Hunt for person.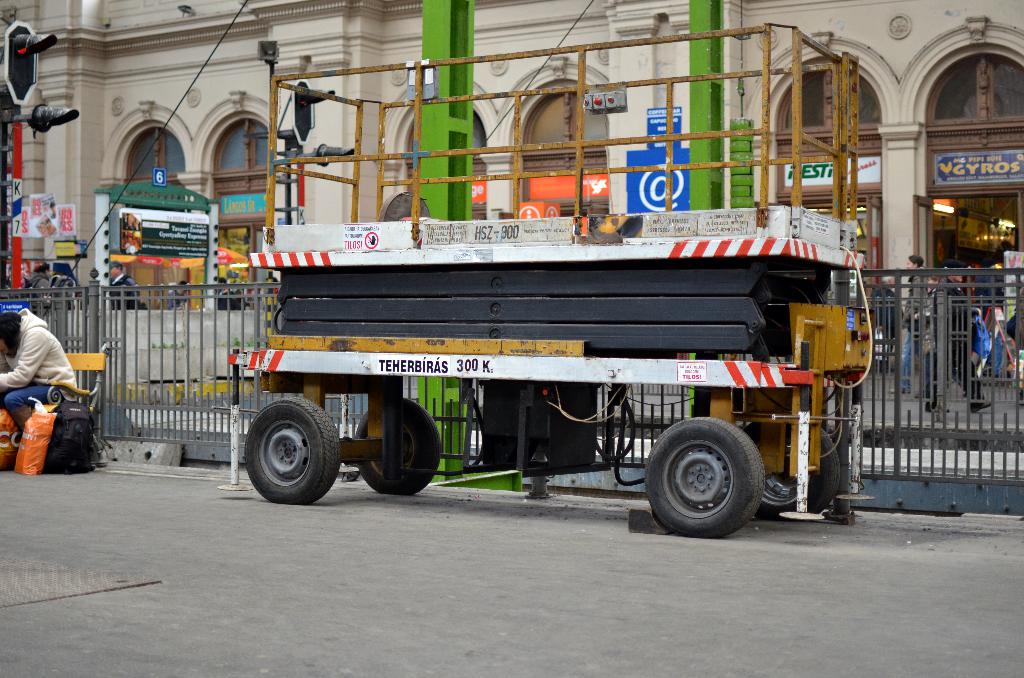
Hunted down at select_region(924, 261, 995, 415).
